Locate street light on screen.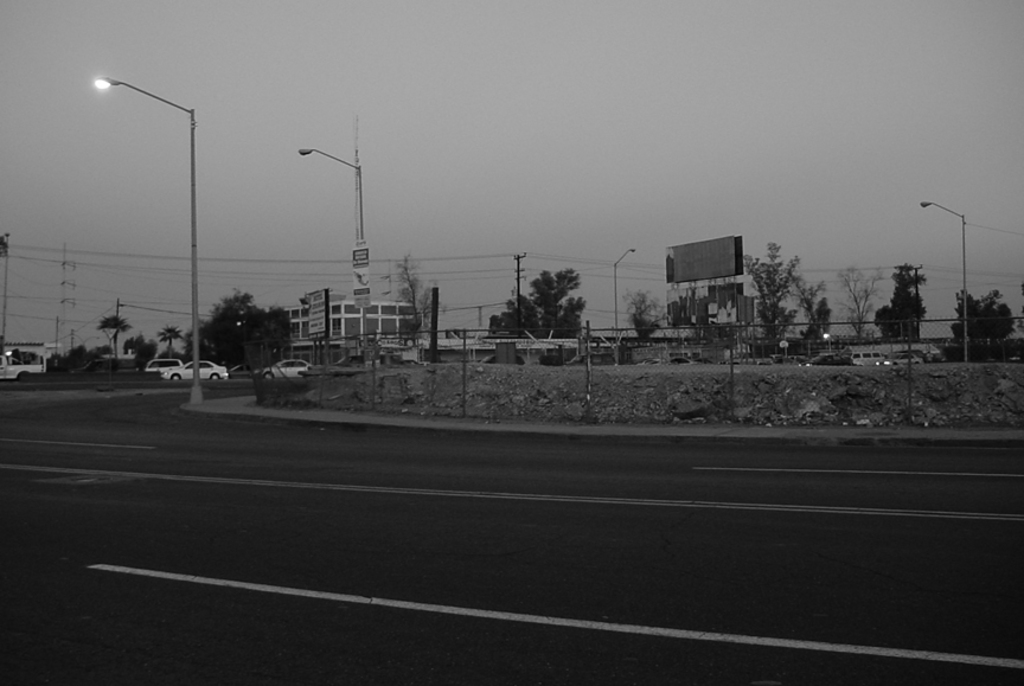
On screen at 296/146/367/361.
